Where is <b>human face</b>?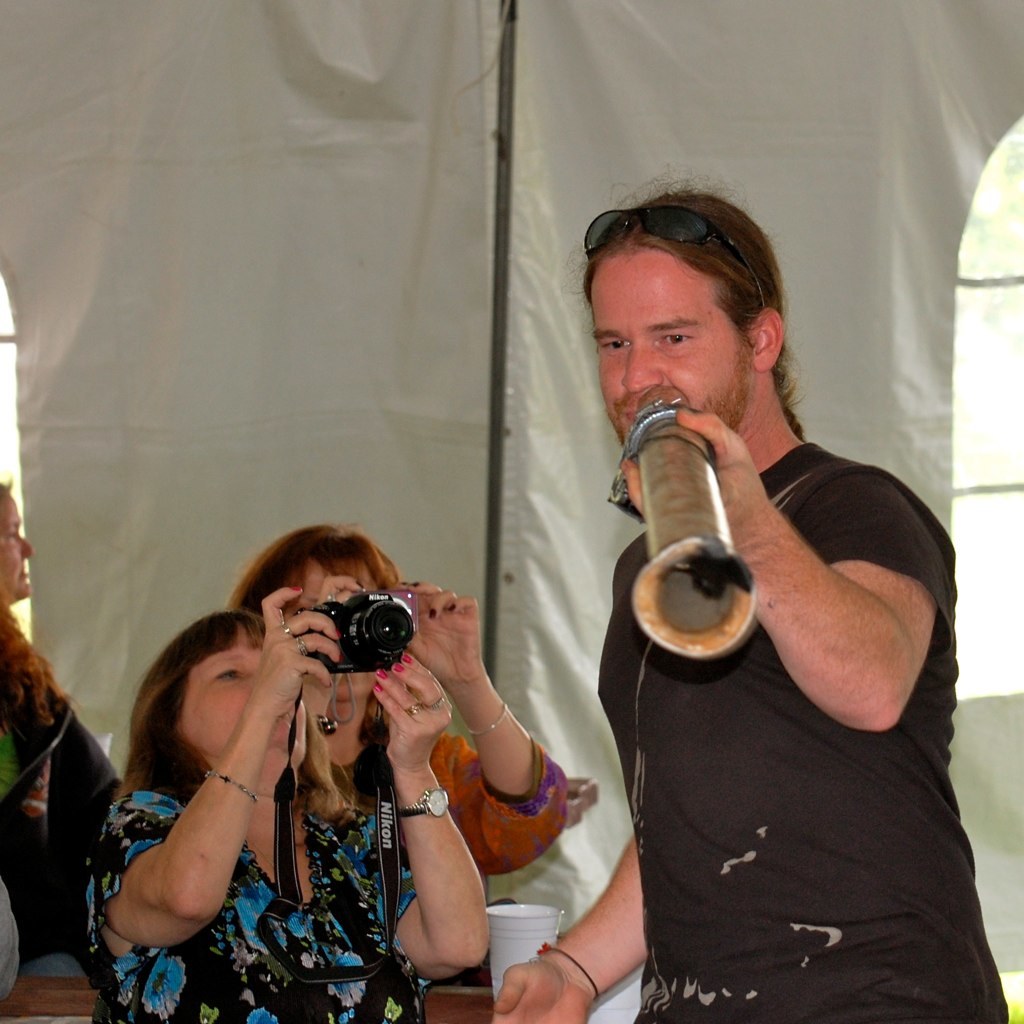
[x1=178, y1=625, x2=311, y2=762].
